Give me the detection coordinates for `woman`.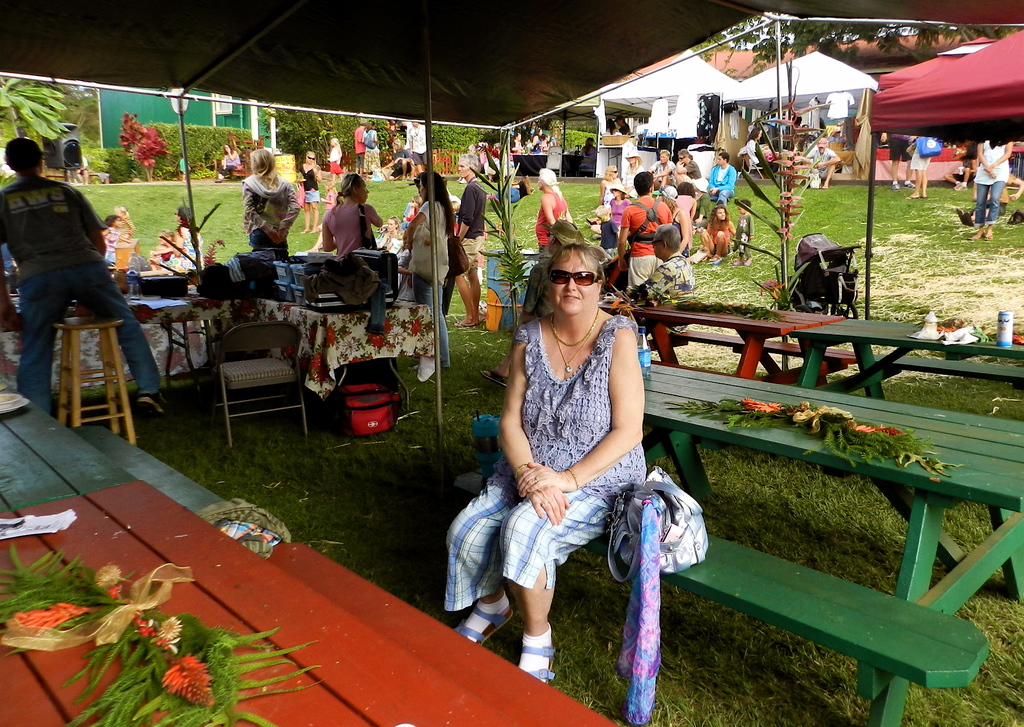
596,164,621,209.
